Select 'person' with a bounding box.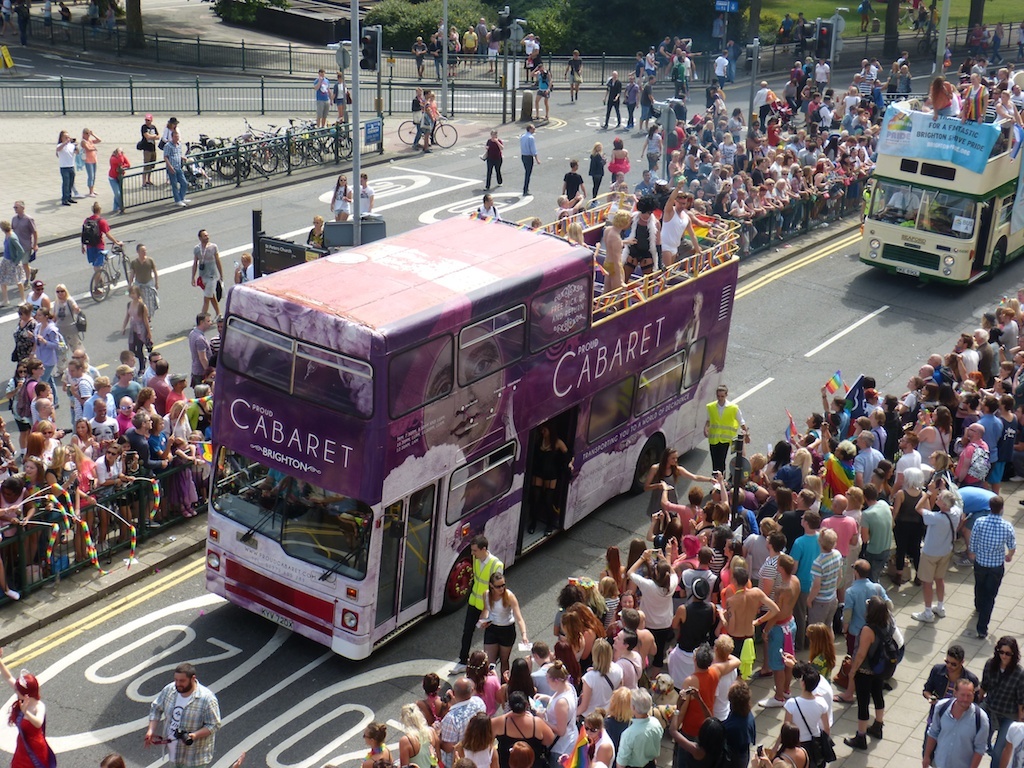
<region>966, 74, 979, 115</region>.
